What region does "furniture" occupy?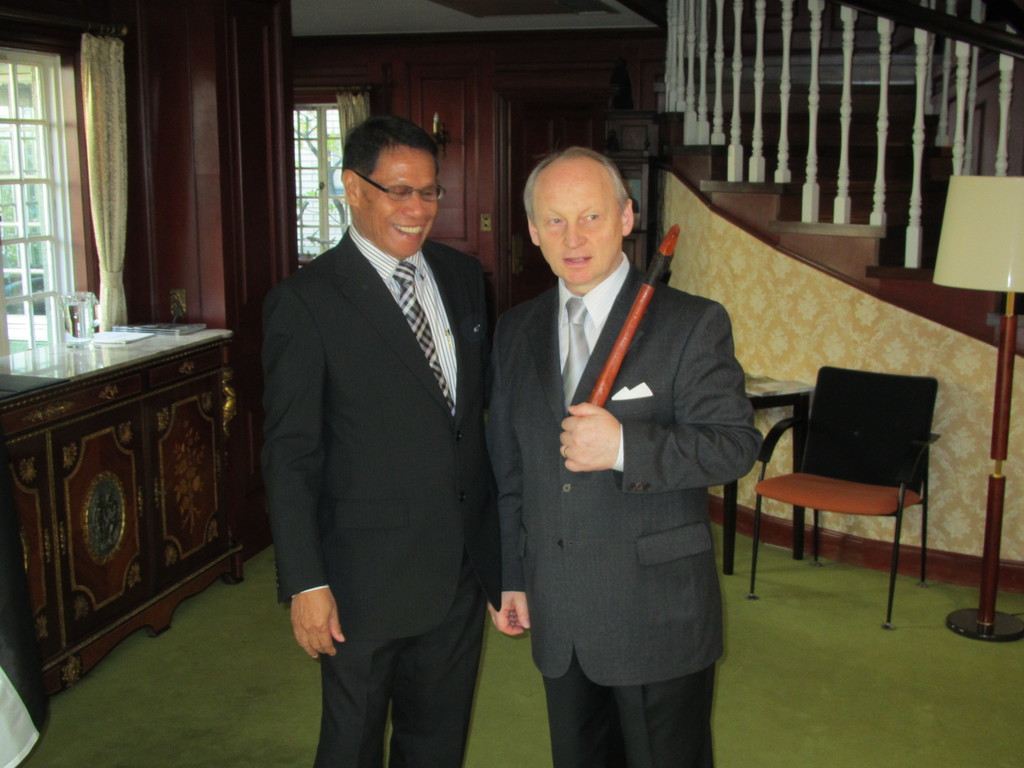
(x1=0, y1=319, x2=245, y2=699).
